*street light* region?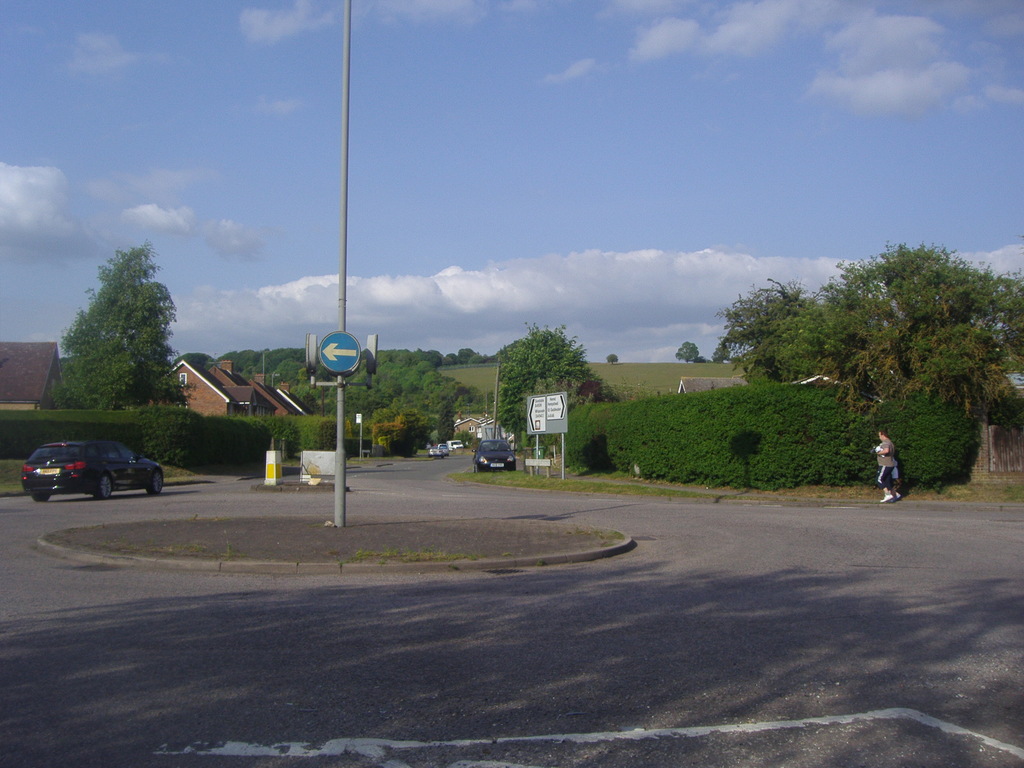
[271, 372, 282, 389]
